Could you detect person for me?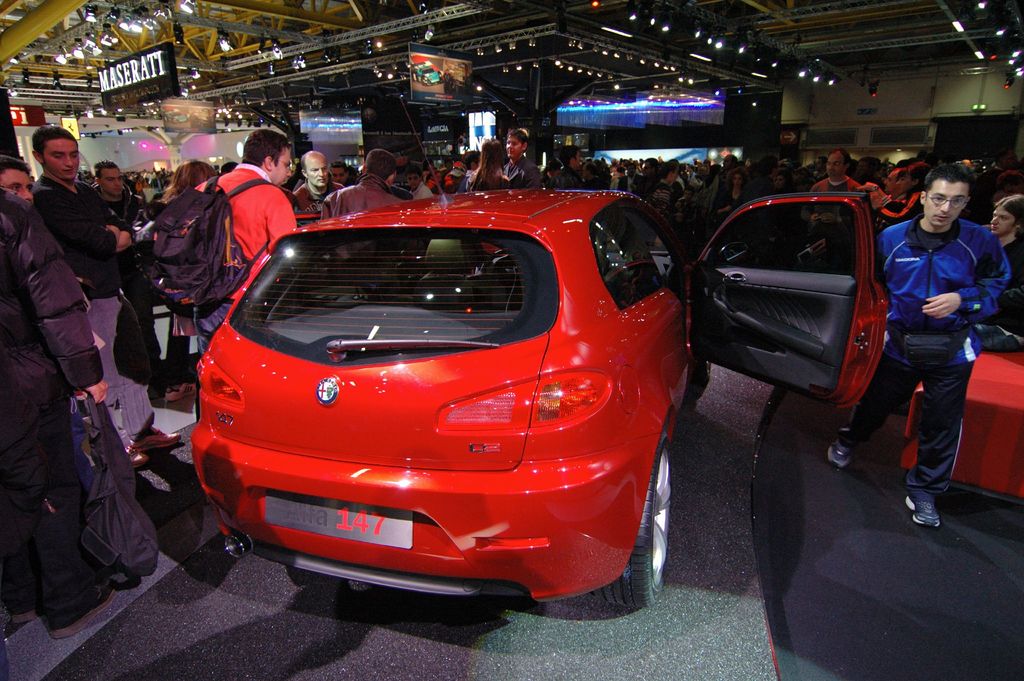
Detection result: (189, 124, 303, 368).
